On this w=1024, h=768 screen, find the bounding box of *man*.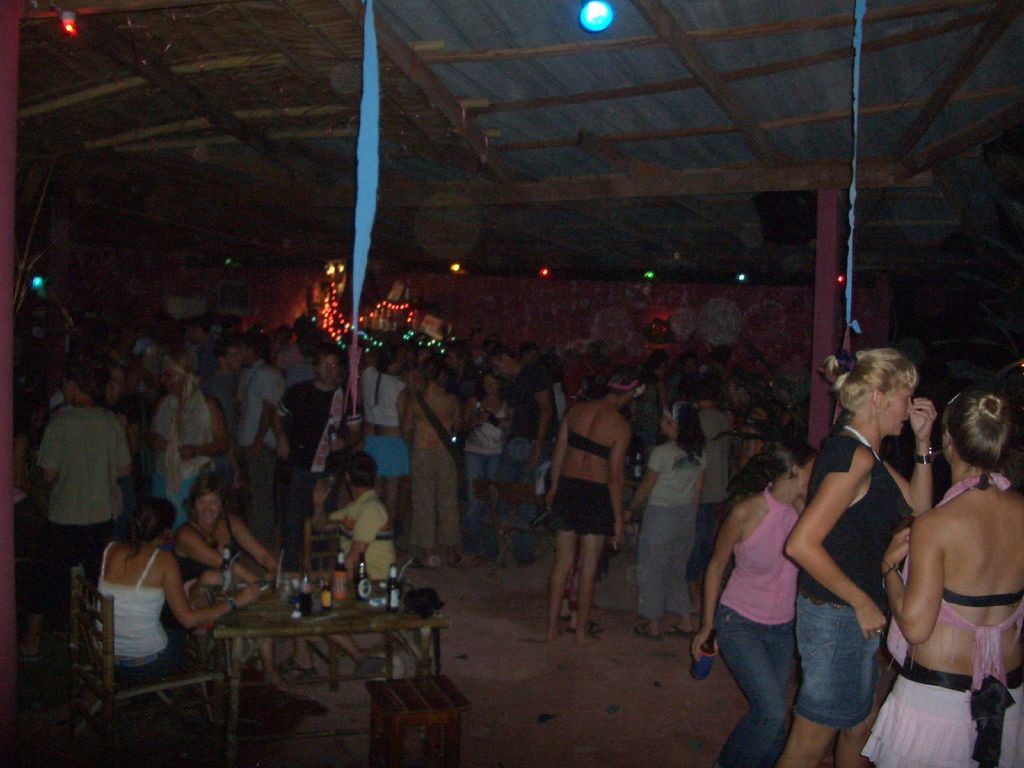
Bounding box: (259,346,351,575).
